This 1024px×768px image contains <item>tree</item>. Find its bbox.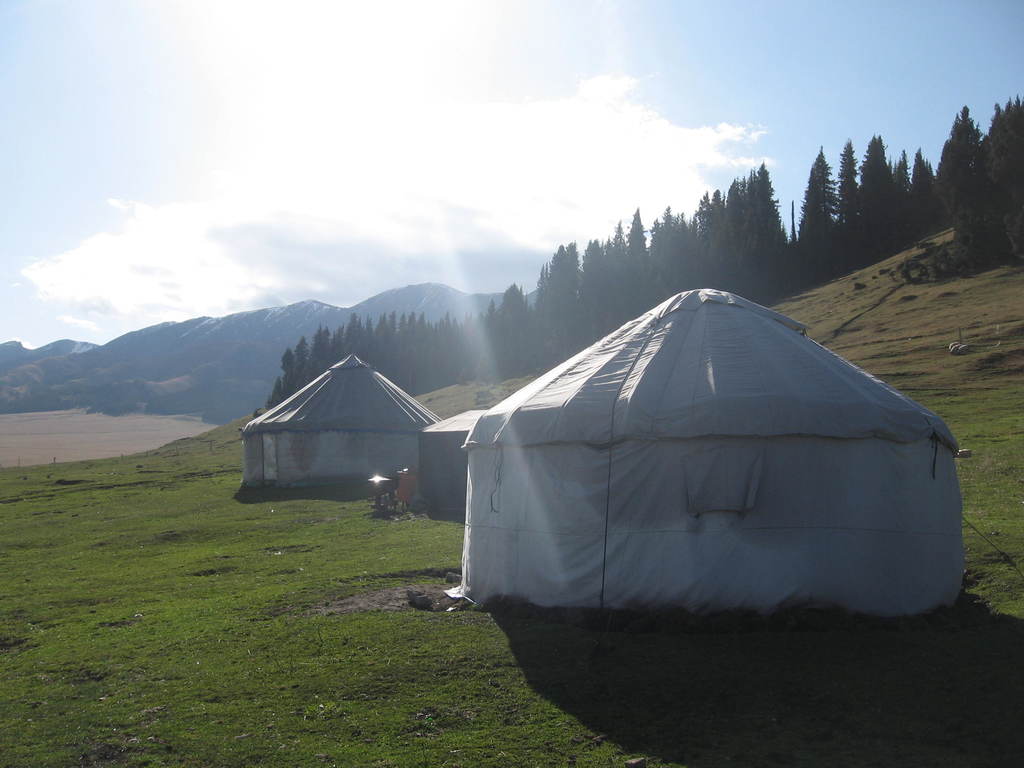
locate(681, 210, 687, 230).
